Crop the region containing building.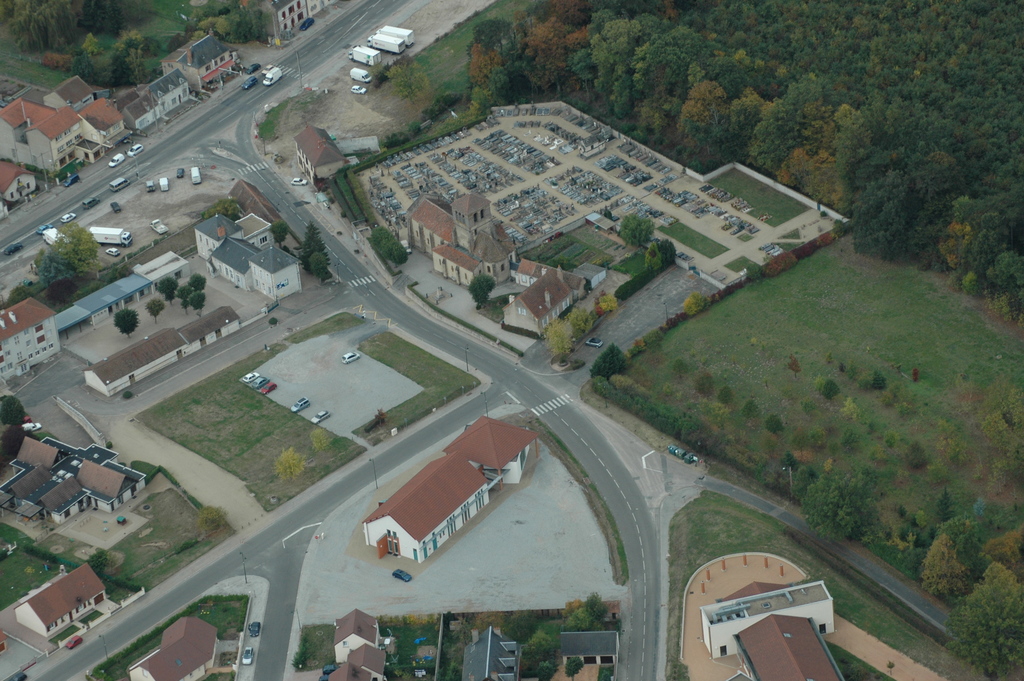
Crop region: select_region(0, 299, 62, 380).
